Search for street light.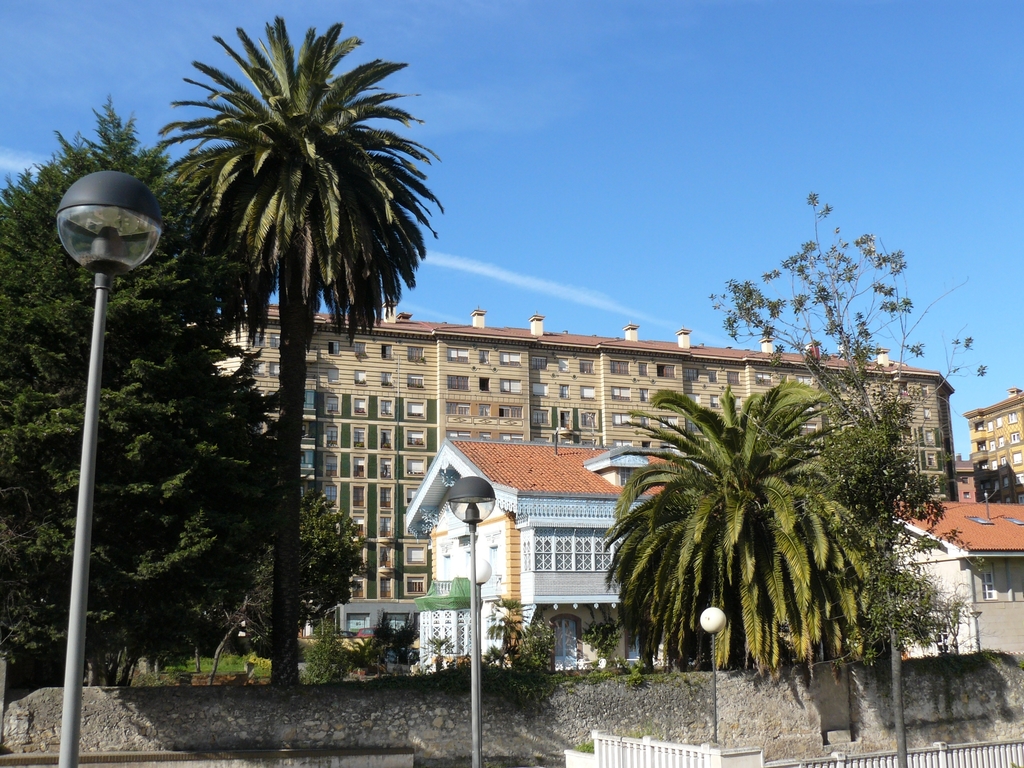
Found at 40 158 172 767.
